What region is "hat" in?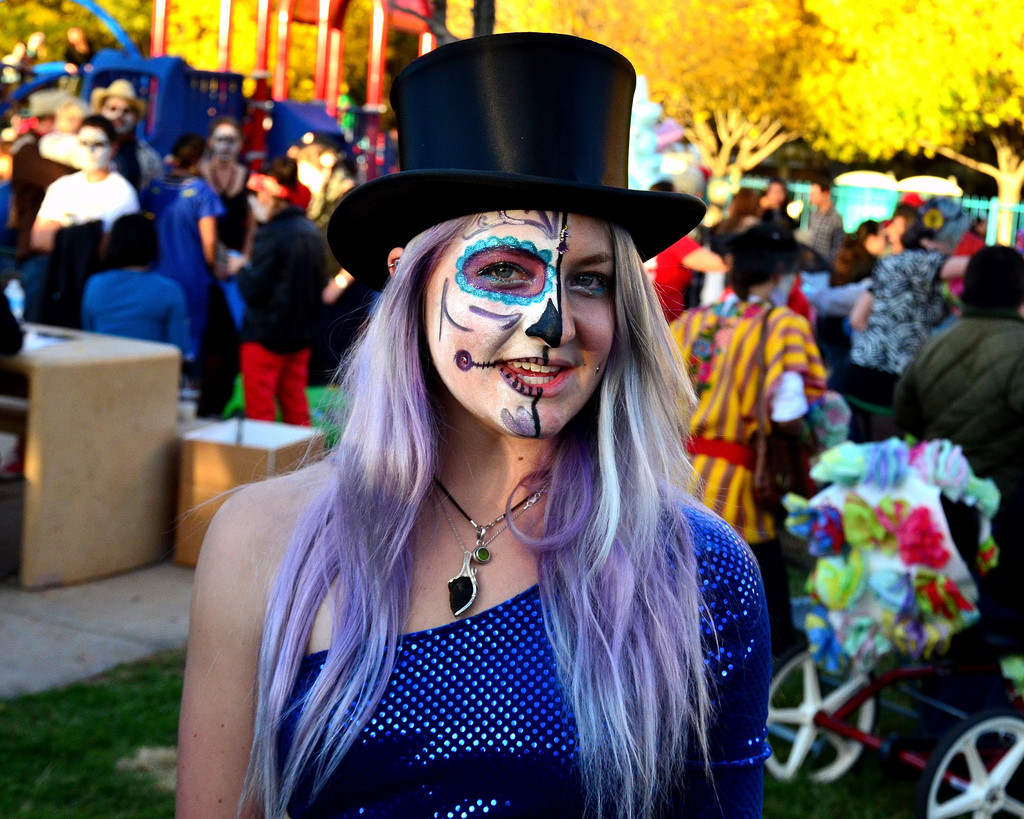
(x1=710, y1=228, x2=826, y2=270).
